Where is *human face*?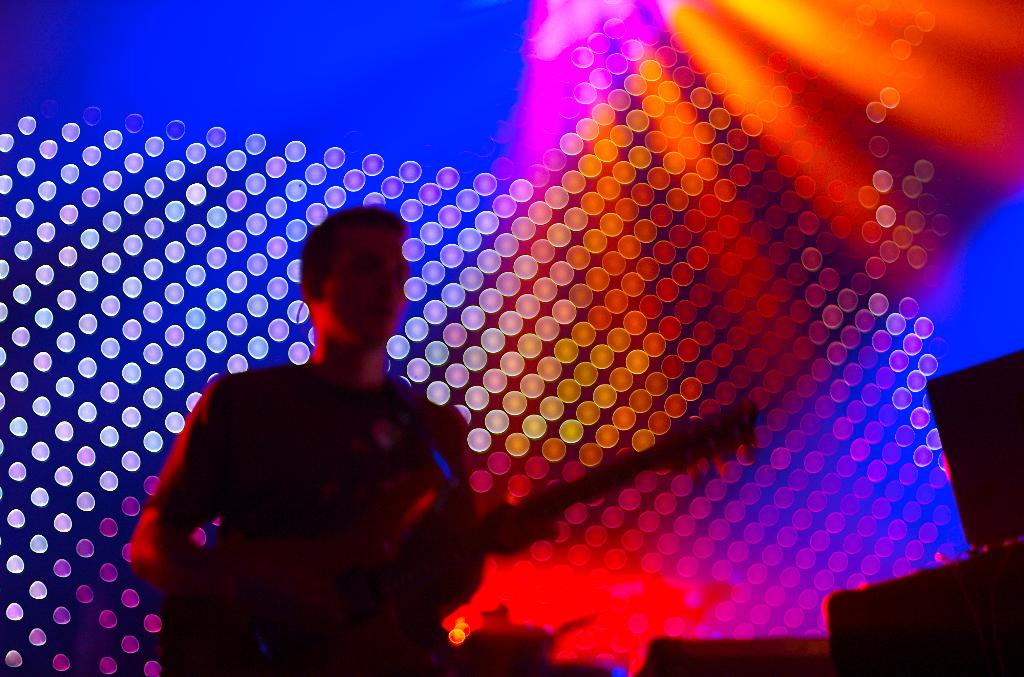
[312, 224, 408, 344].
